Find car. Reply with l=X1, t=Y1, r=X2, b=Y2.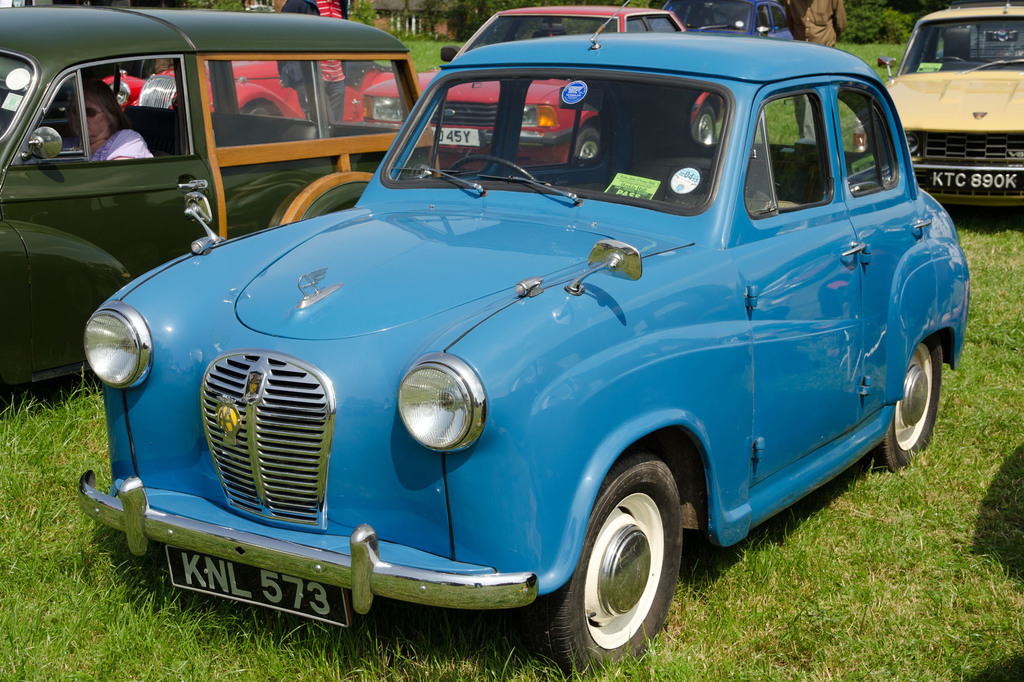
l=362, t=0, r=724, b=173.
